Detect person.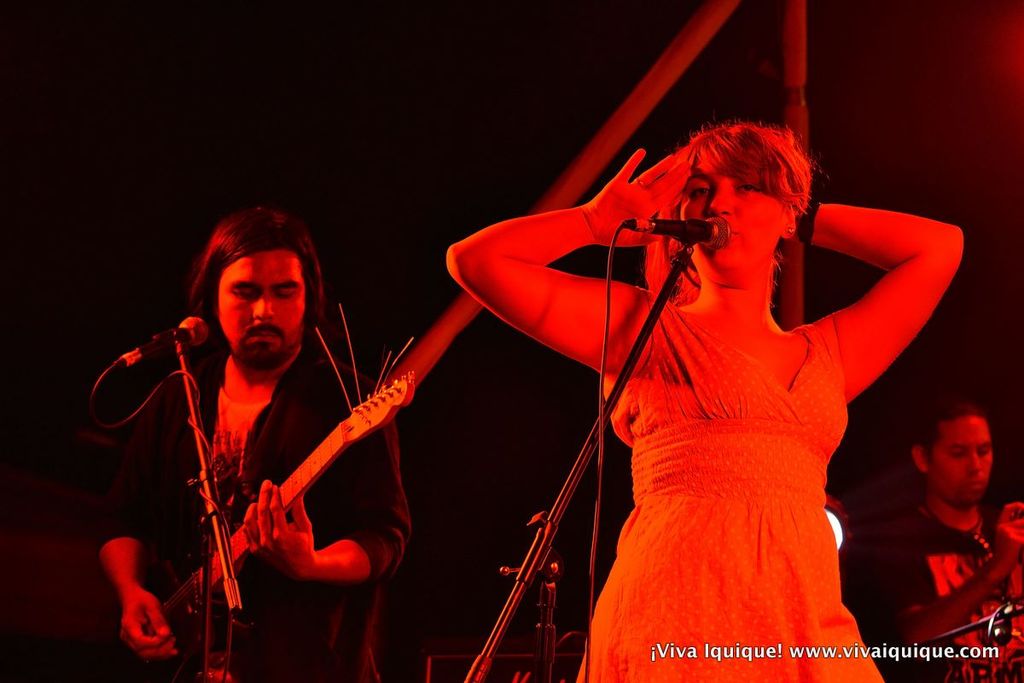
Detected at BBox(124, 188, 422, 682).
